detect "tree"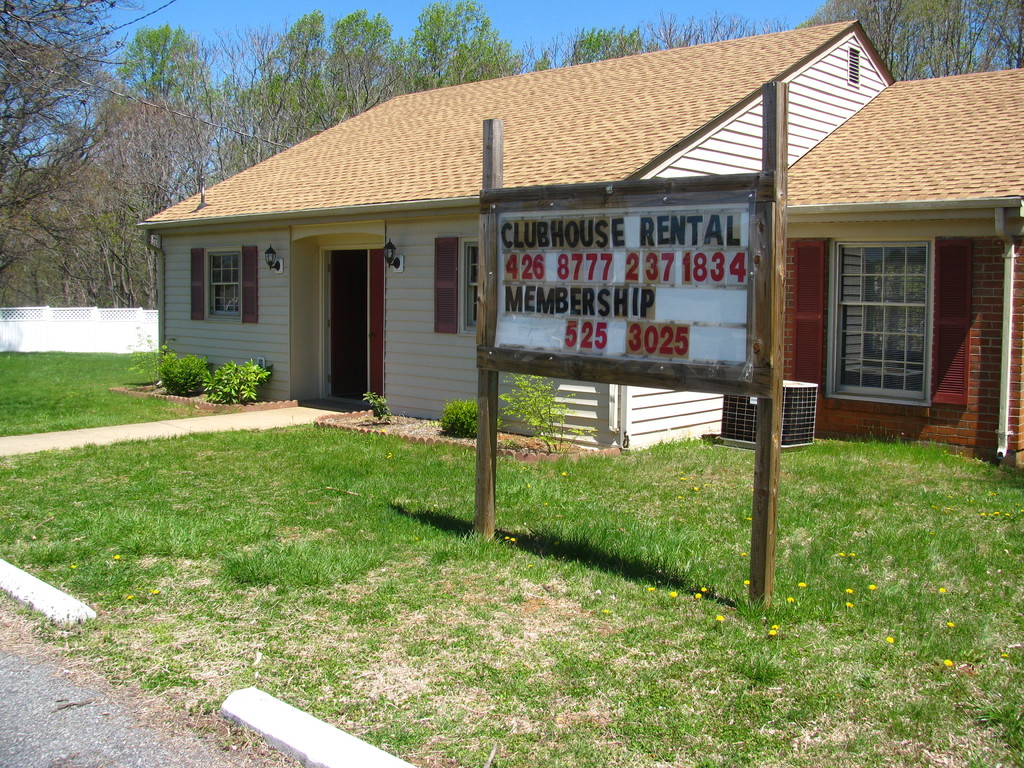
BBox(801, 0, 941, 77)
